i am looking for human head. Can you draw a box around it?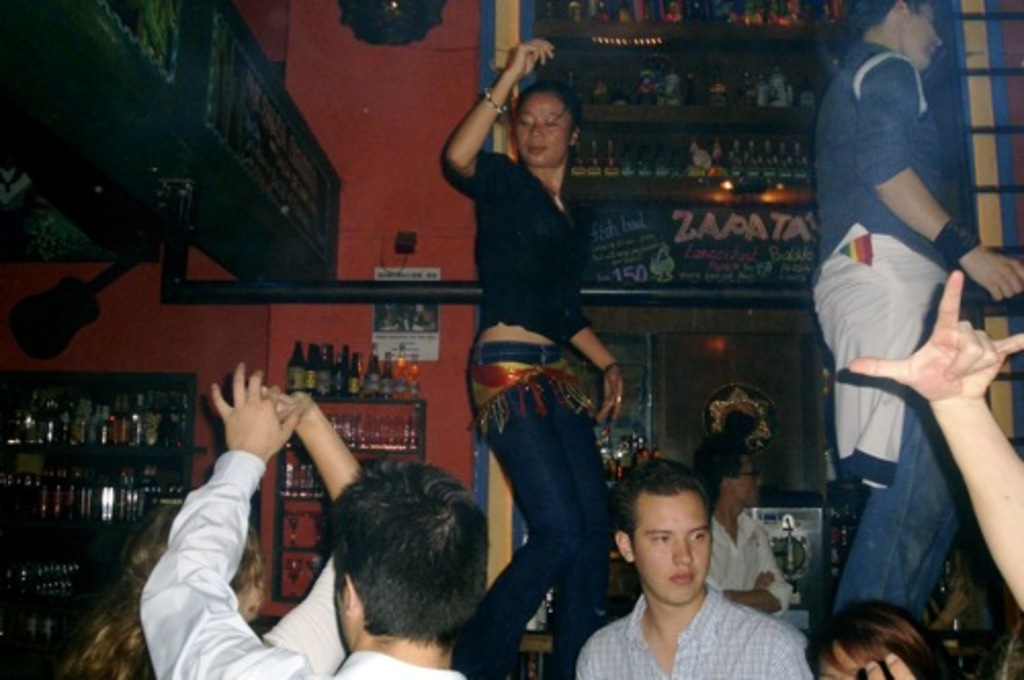
Sure, the bounding box is <box>332,465,494,649</box>.
